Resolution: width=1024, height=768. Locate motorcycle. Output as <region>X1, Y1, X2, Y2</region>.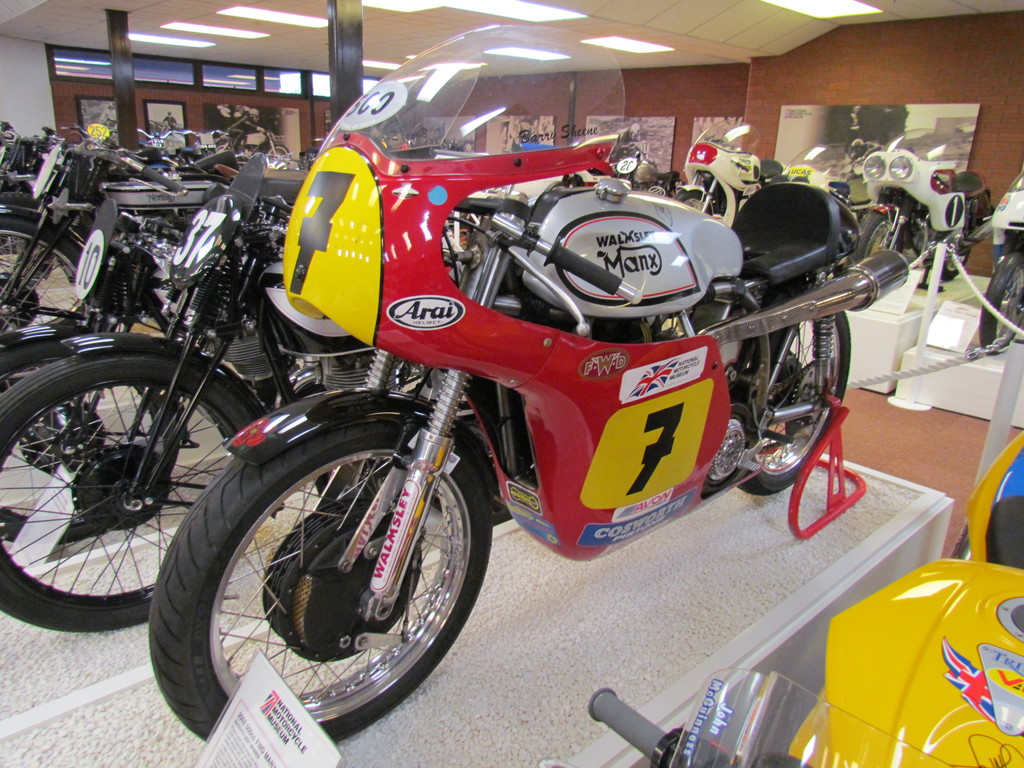
<region>778, 141, 882, 208</region>.
